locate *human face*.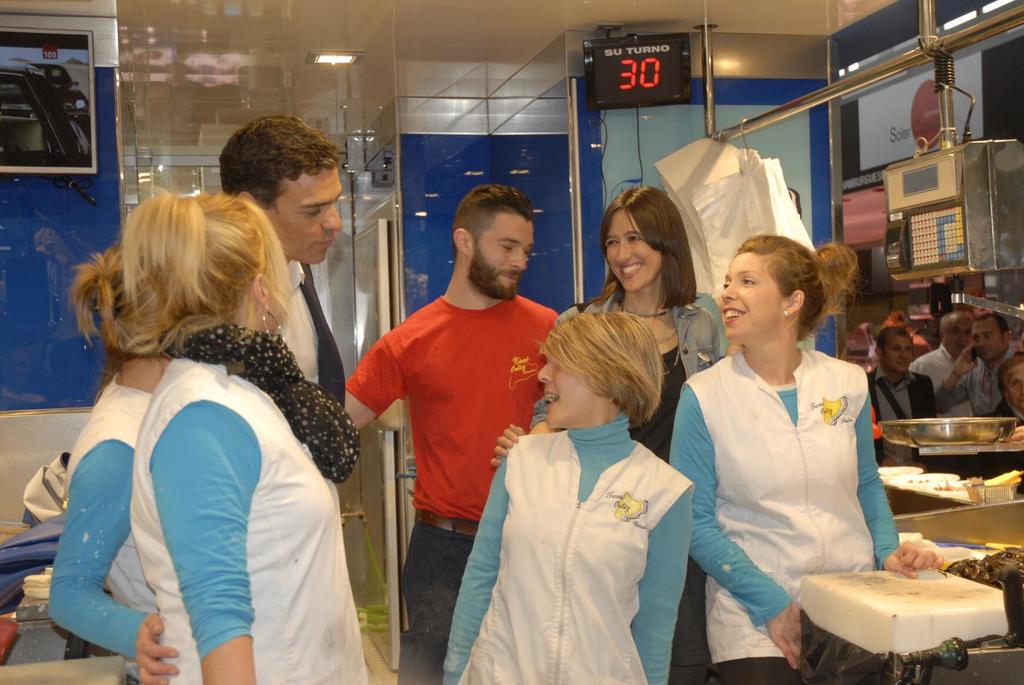
Bounding box: (left=719, top=254, right=782, bottom=339).
